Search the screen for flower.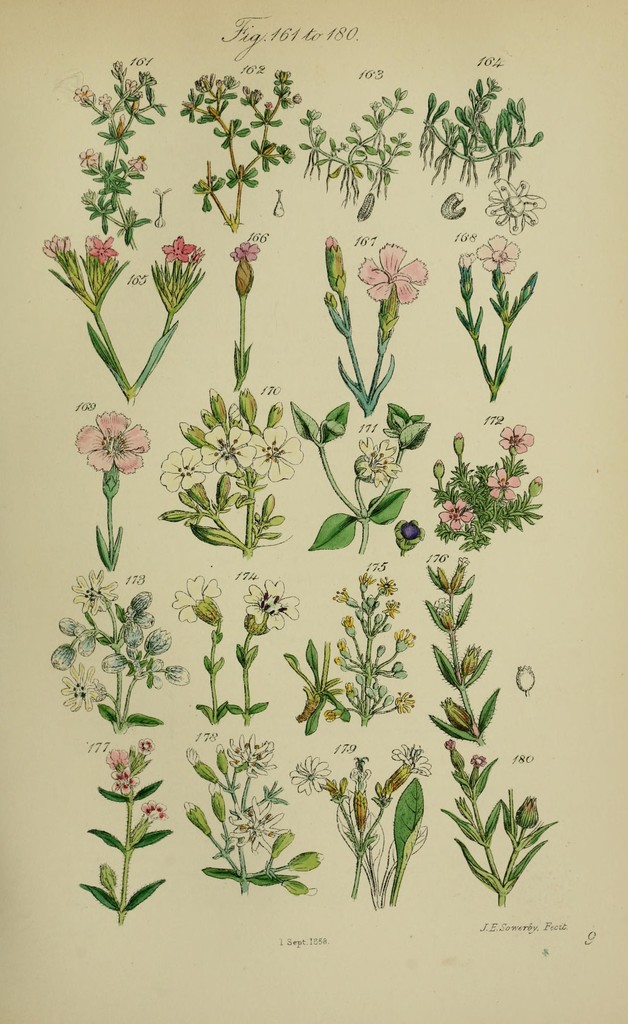
Found at [left=142, top=798, right=163, bottom=821].
